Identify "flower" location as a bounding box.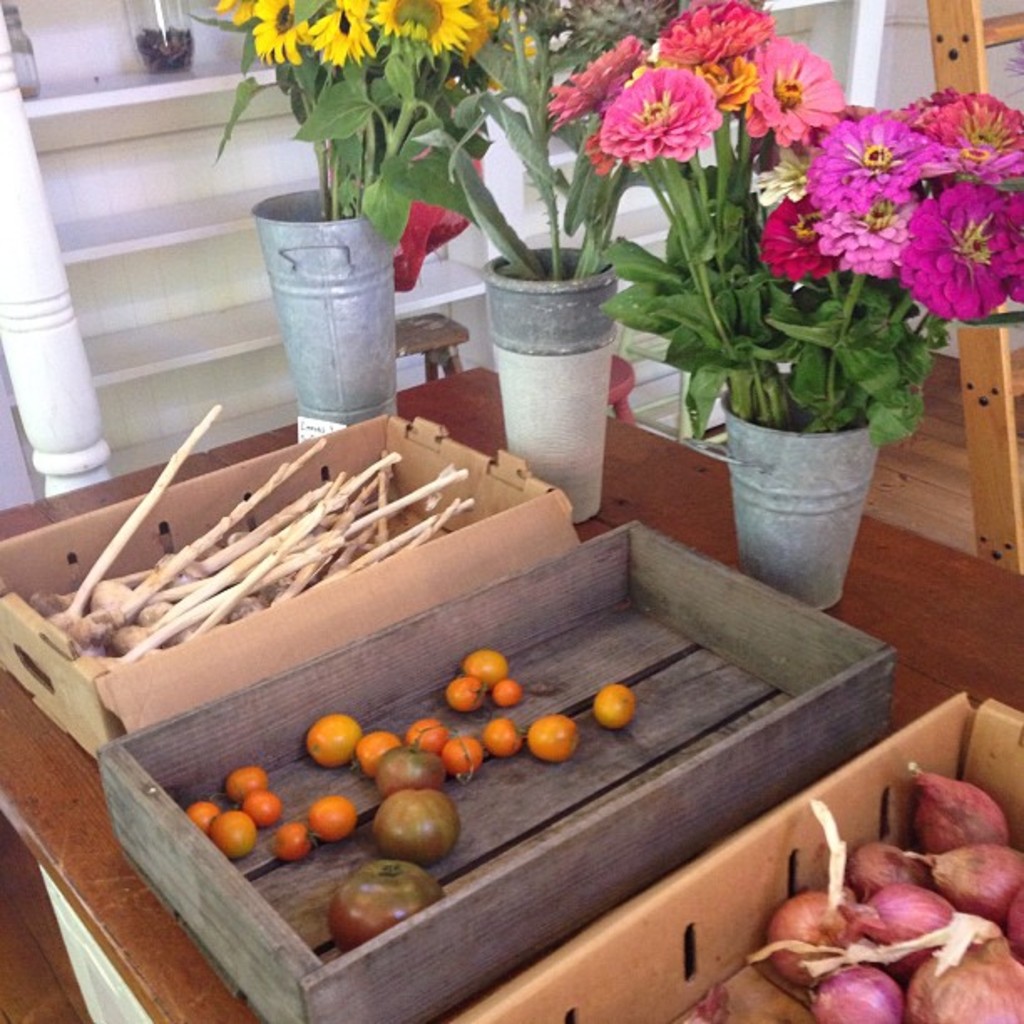
detection(378, 0, 470, 54).
